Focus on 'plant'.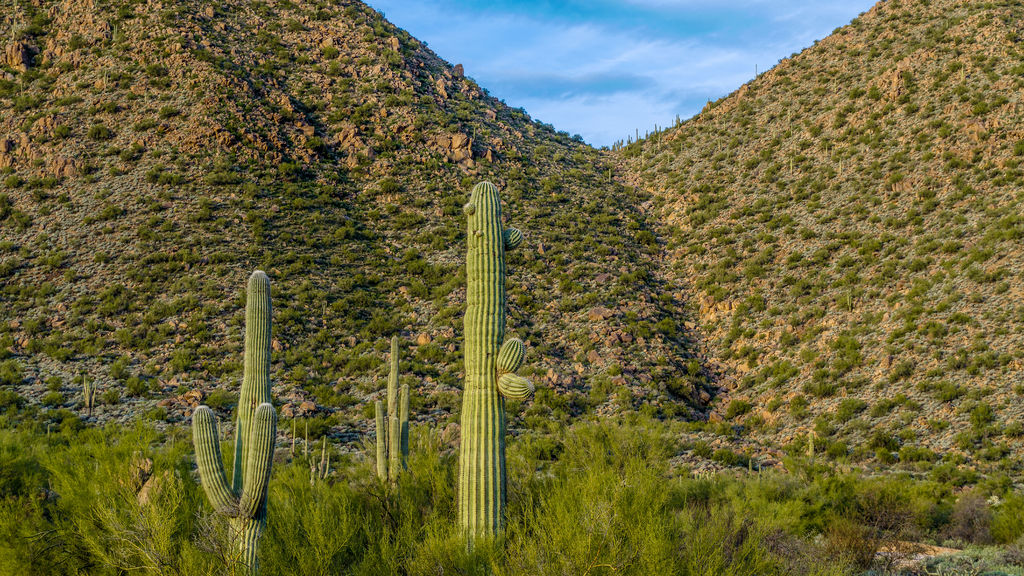
Focused at region(204, 158, 243, 183).
